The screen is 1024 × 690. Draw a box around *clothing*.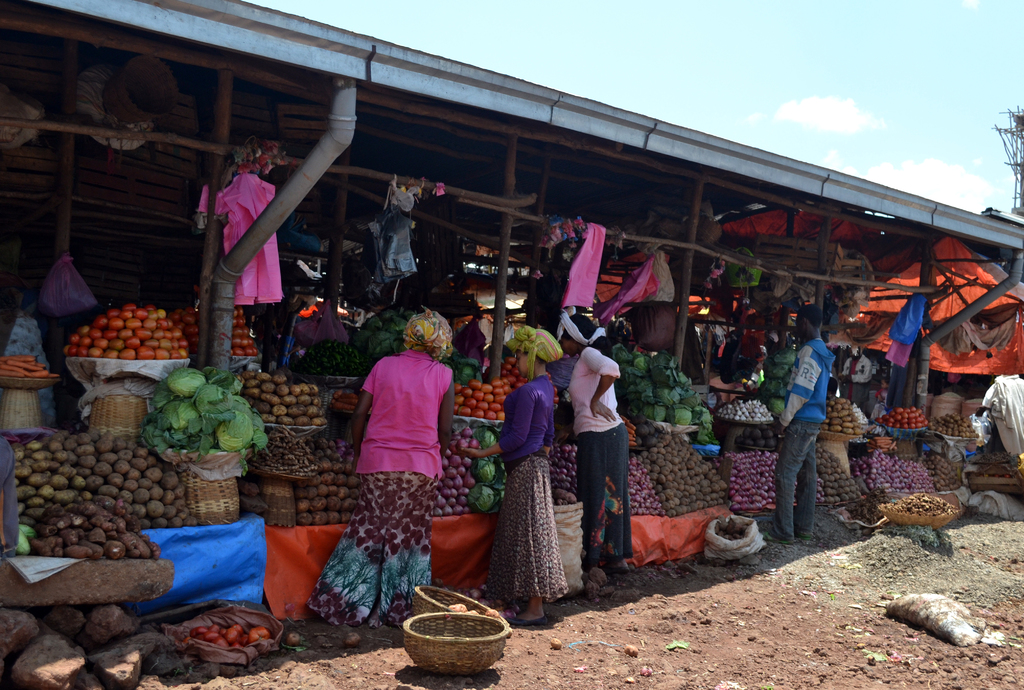
(310, 351, 454, 632).
